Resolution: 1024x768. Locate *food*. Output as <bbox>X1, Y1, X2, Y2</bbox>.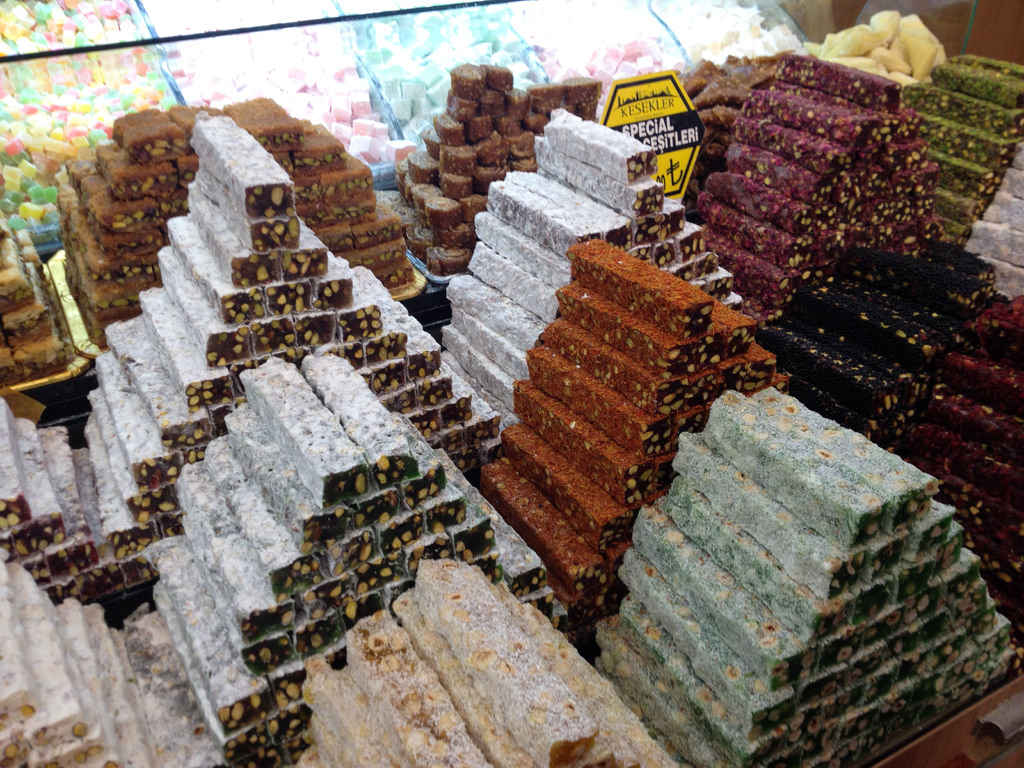
<bbox>292, 556, 687, 767</bbox>.
